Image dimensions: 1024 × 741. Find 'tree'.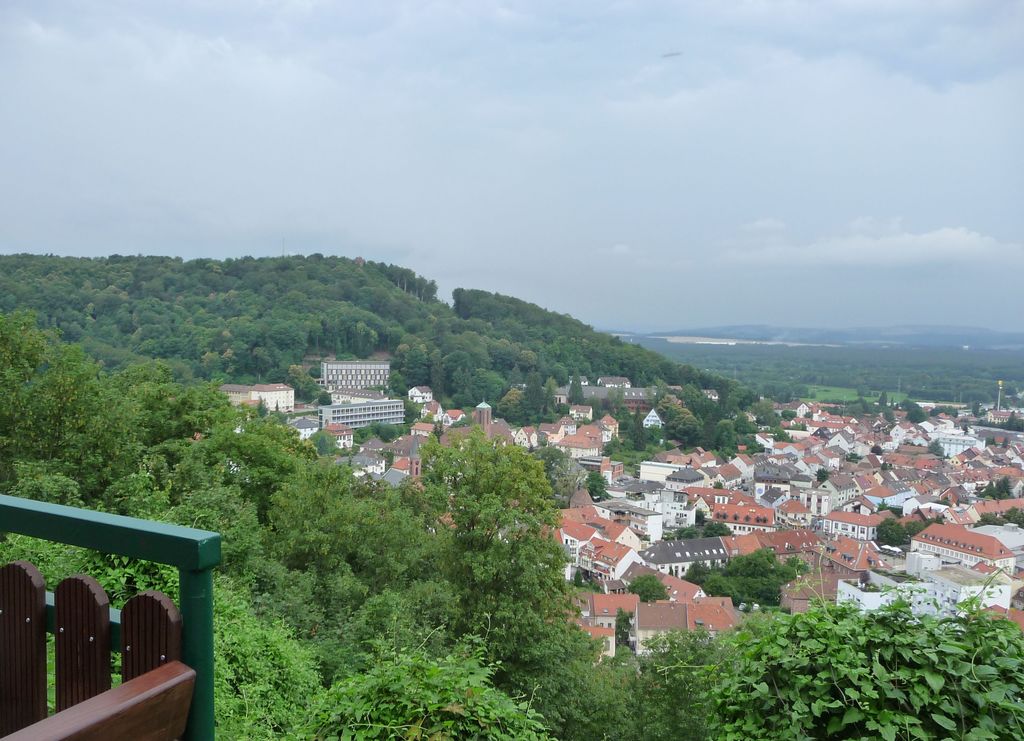
271/319/311/359.
